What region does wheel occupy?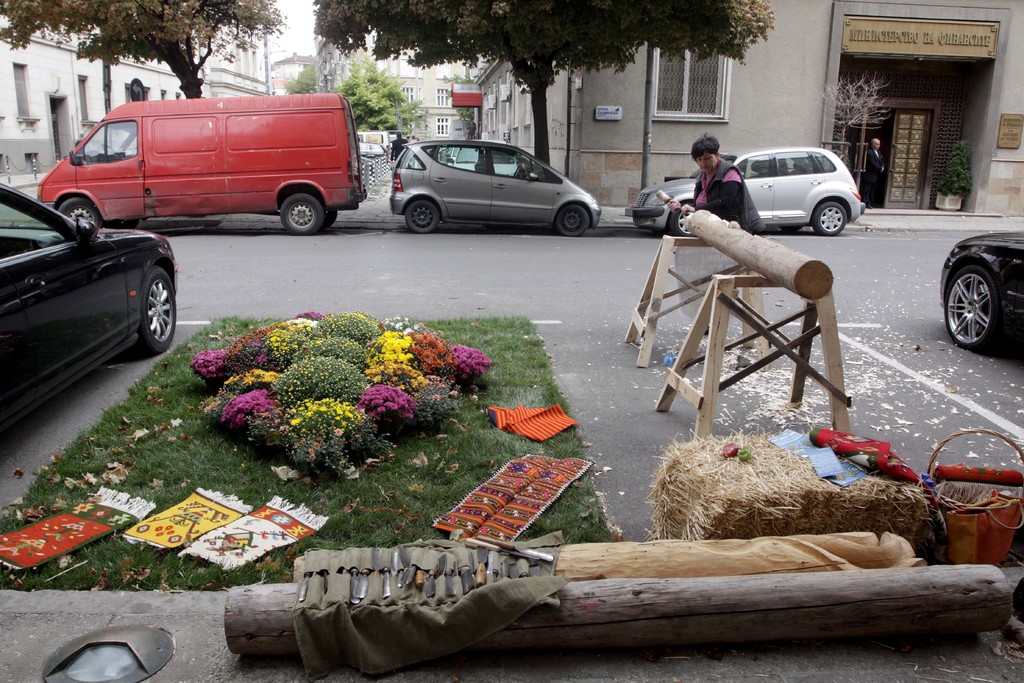
x1=58 y1=200 x2=100 y2=226.
